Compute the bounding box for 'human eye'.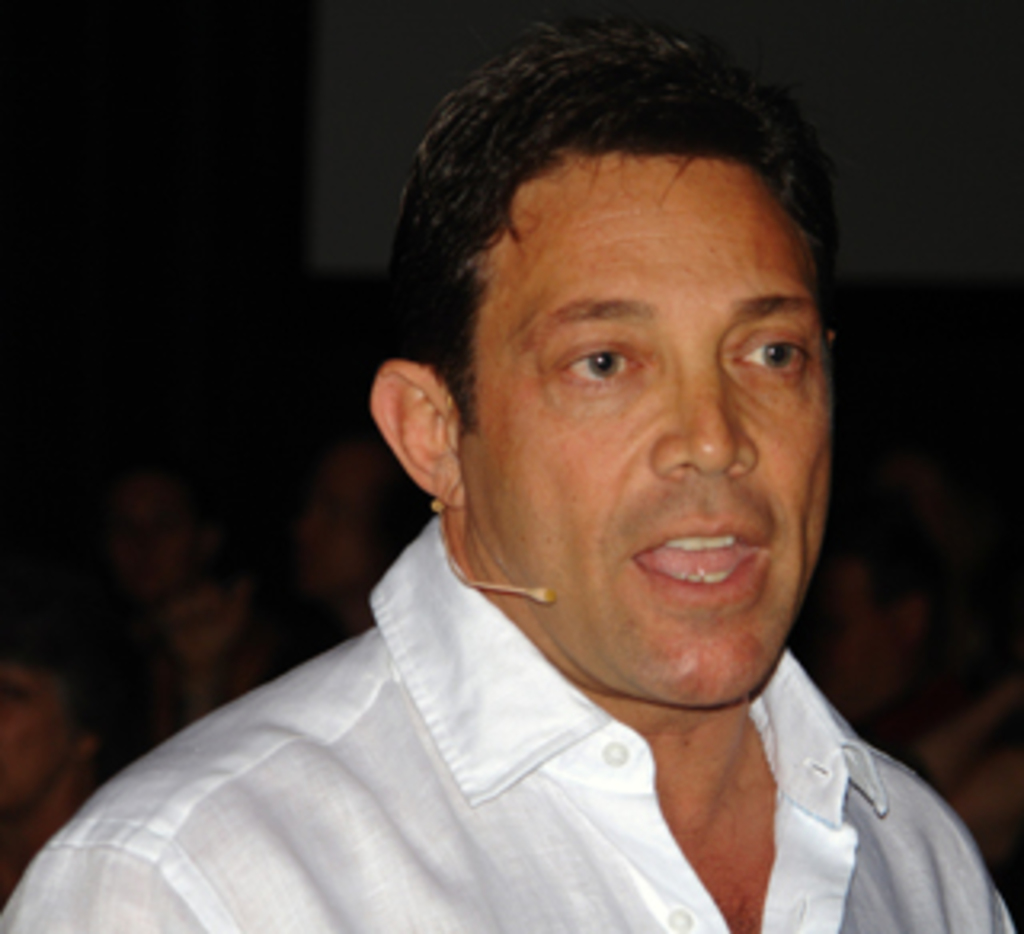
<box>714,326,810,374</box>.
